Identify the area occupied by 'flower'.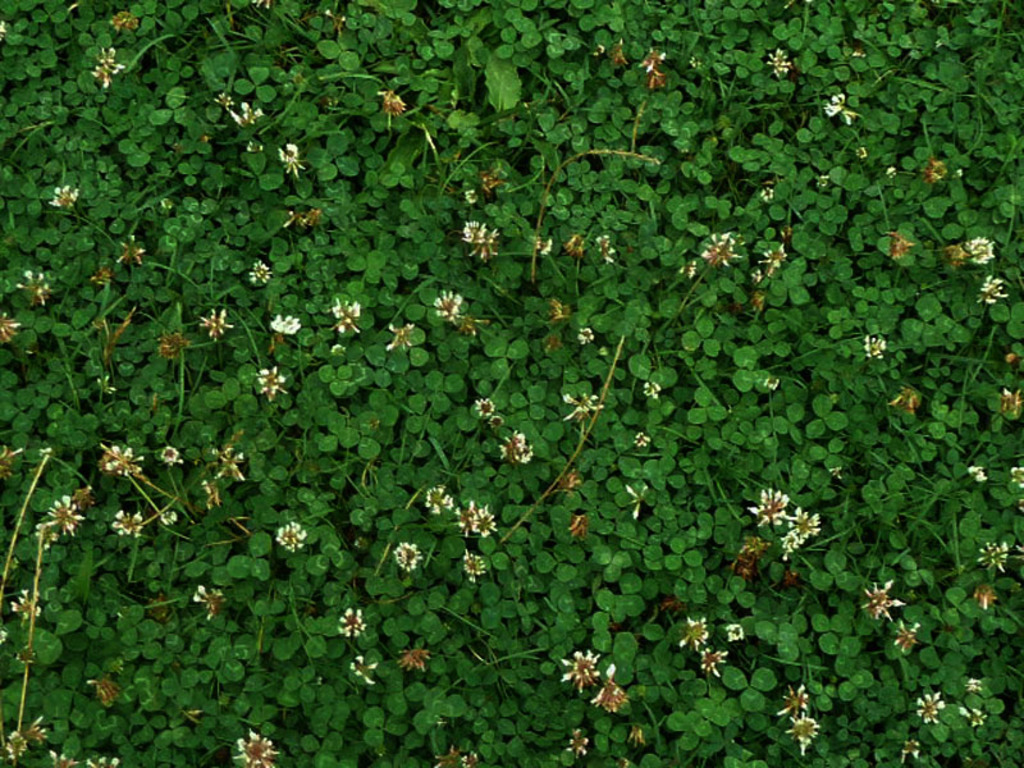
Area: (x1=109, y1=508, x2=143, y2=541).
